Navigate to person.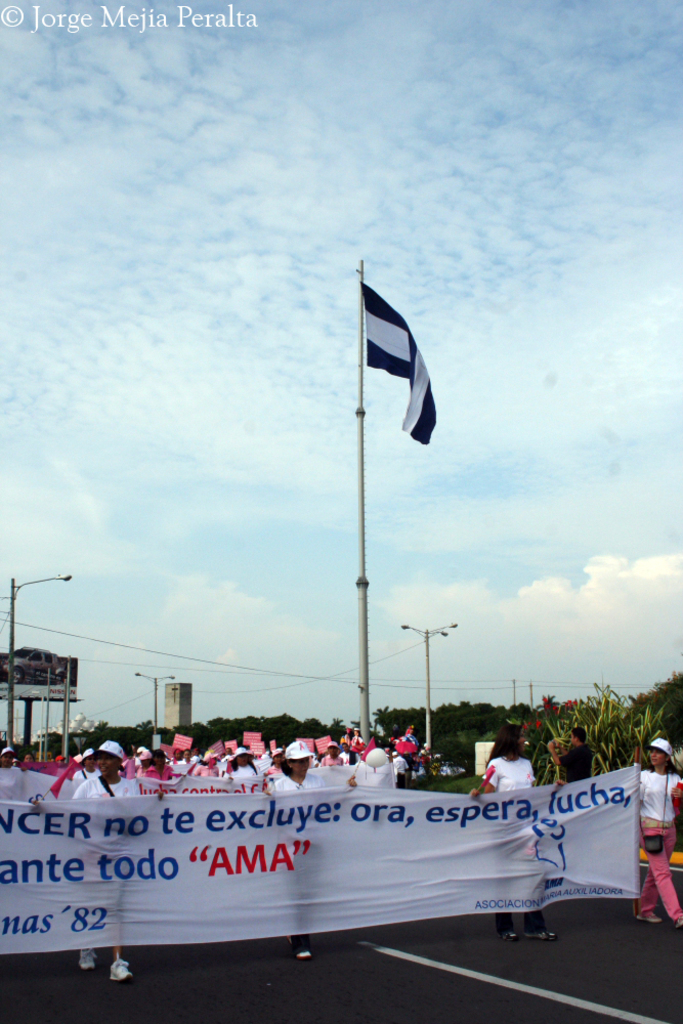
Navigation target: rect(554, 731, 598, 796).
